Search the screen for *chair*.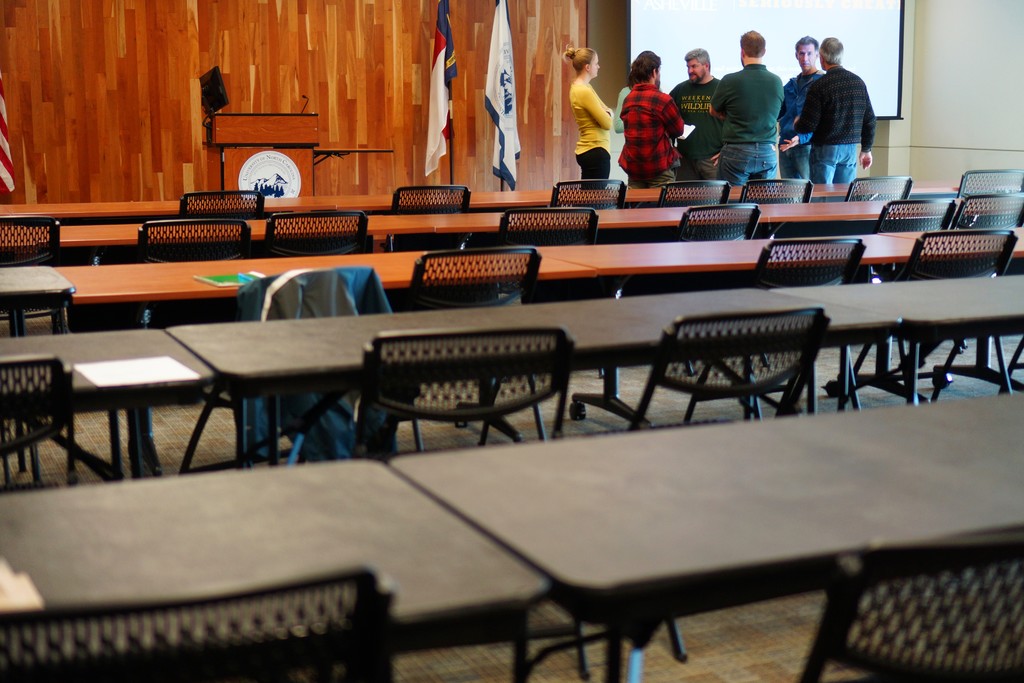
Found at (left=174, top=265, right=379, bottom=481).
